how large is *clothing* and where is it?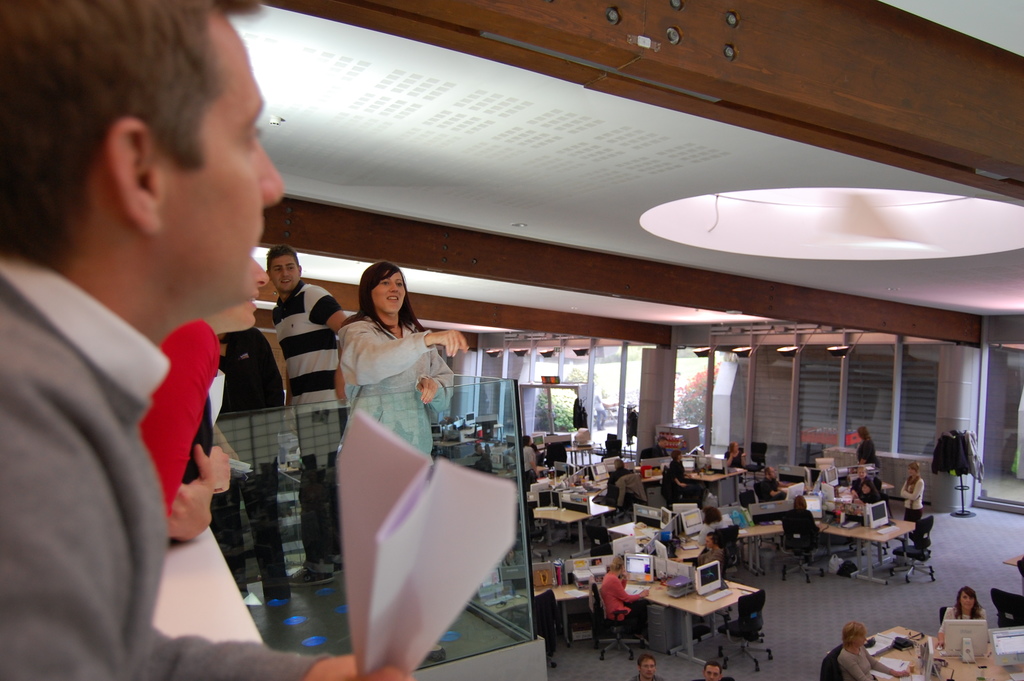
Bounding box: l=522, t=443, r=538, b=487.
